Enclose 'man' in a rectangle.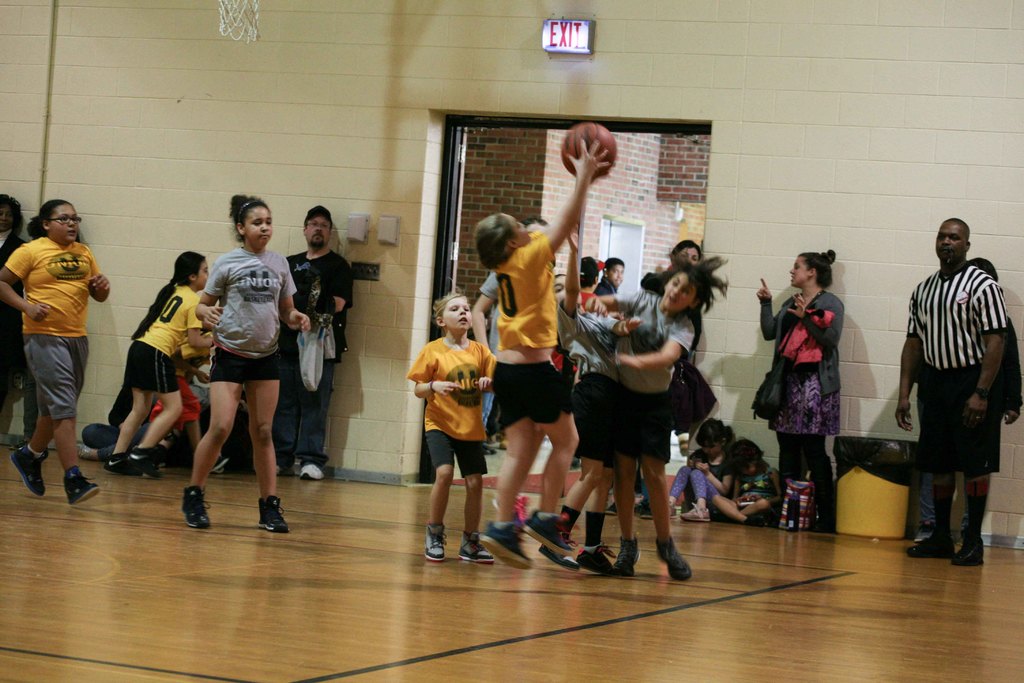
box=[904, 200, 1014, 567].
